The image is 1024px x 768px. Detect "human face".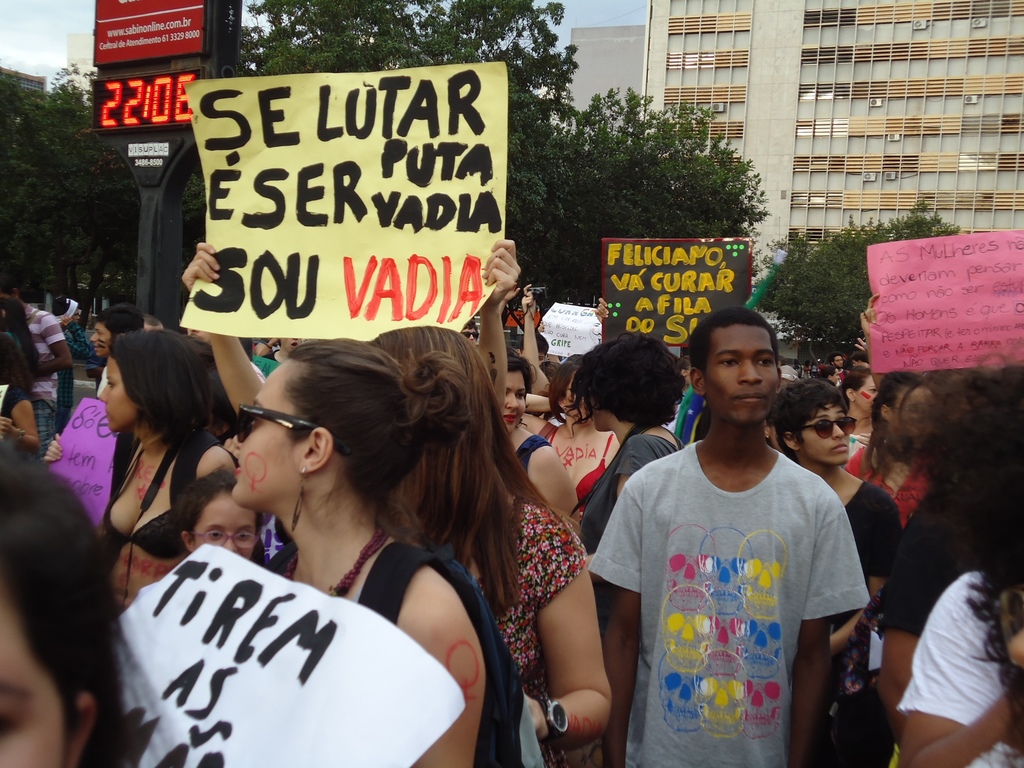
Detection: region(496, 369, 534, 435).
